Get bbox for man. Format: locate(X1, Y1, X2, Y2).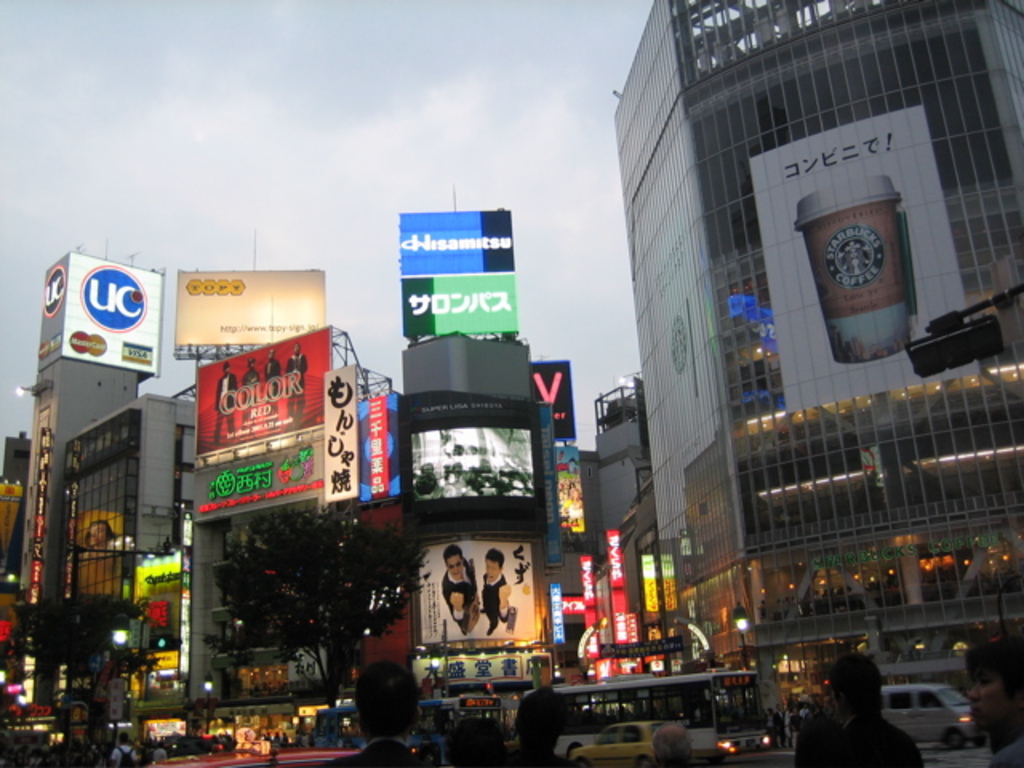
locate(277, 339, 307, 427).
